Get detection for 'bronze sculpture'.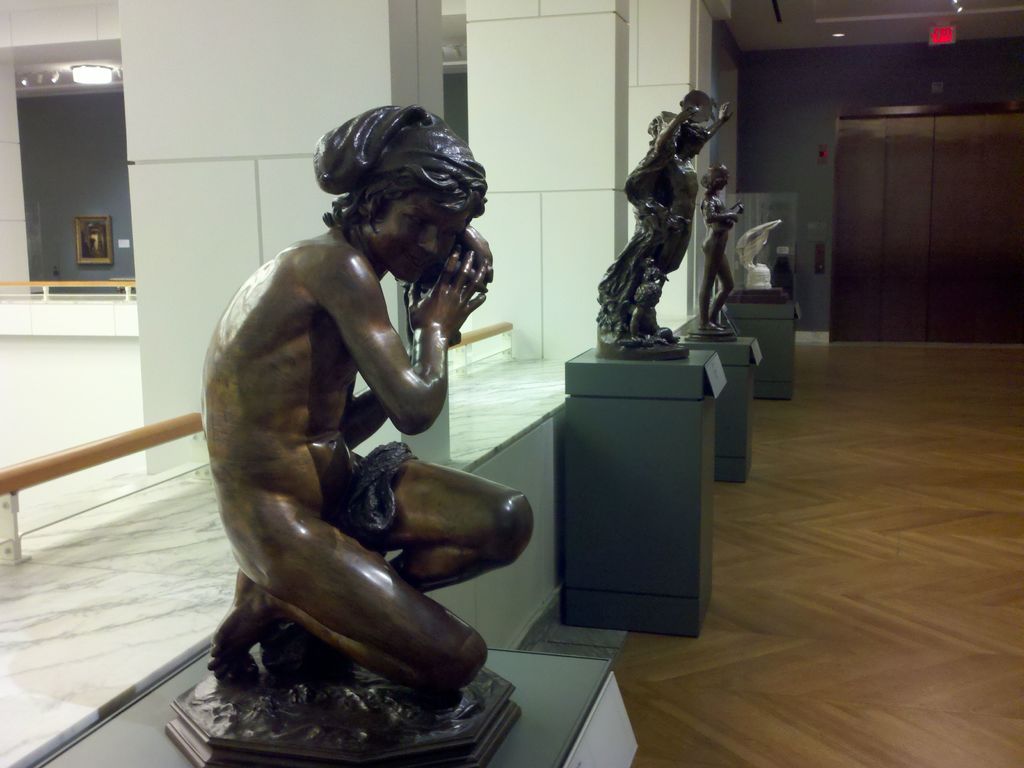
Detection: Rect(182, 134, 524, 722).
